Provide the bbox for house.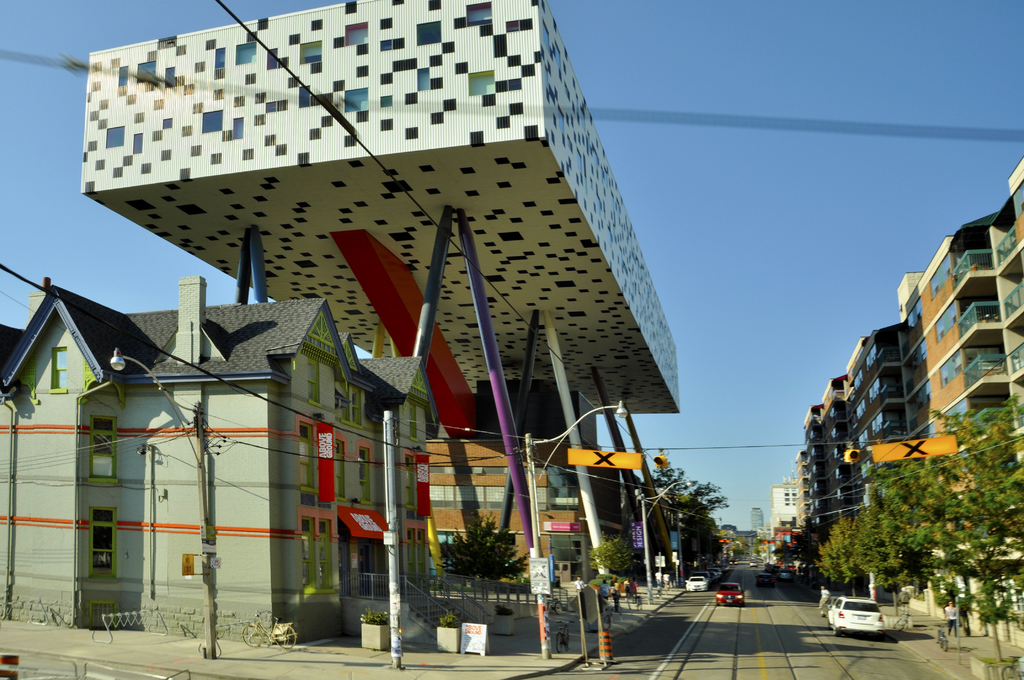
BBox(0, 275, 500, 649).
